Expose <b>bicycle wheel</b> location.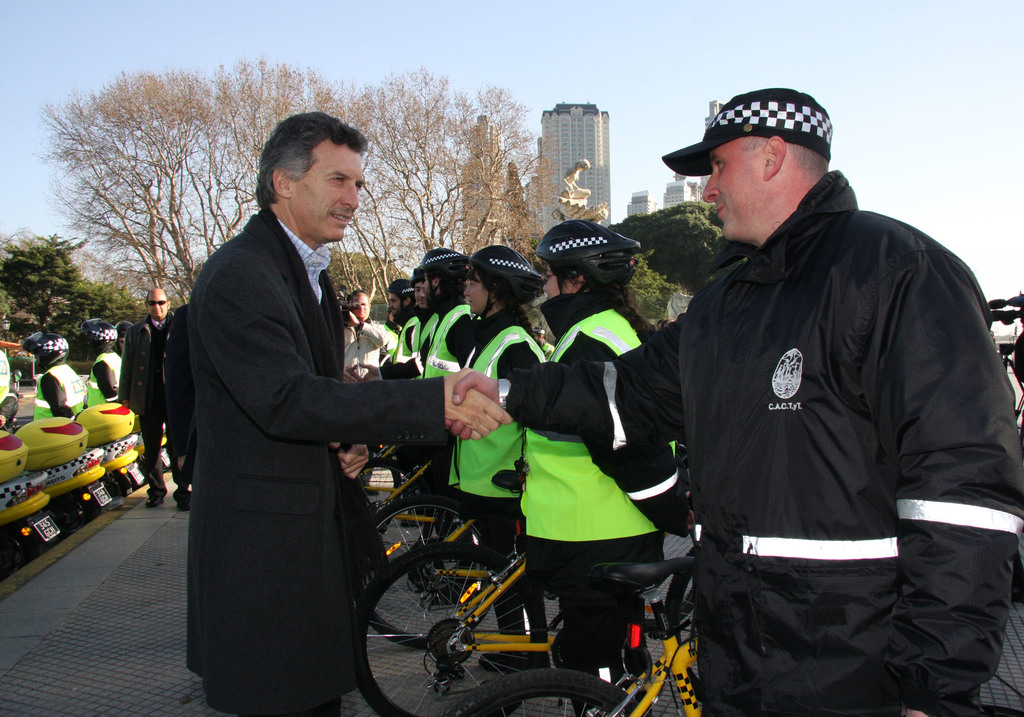
Exposed at 354:456:409:512.
